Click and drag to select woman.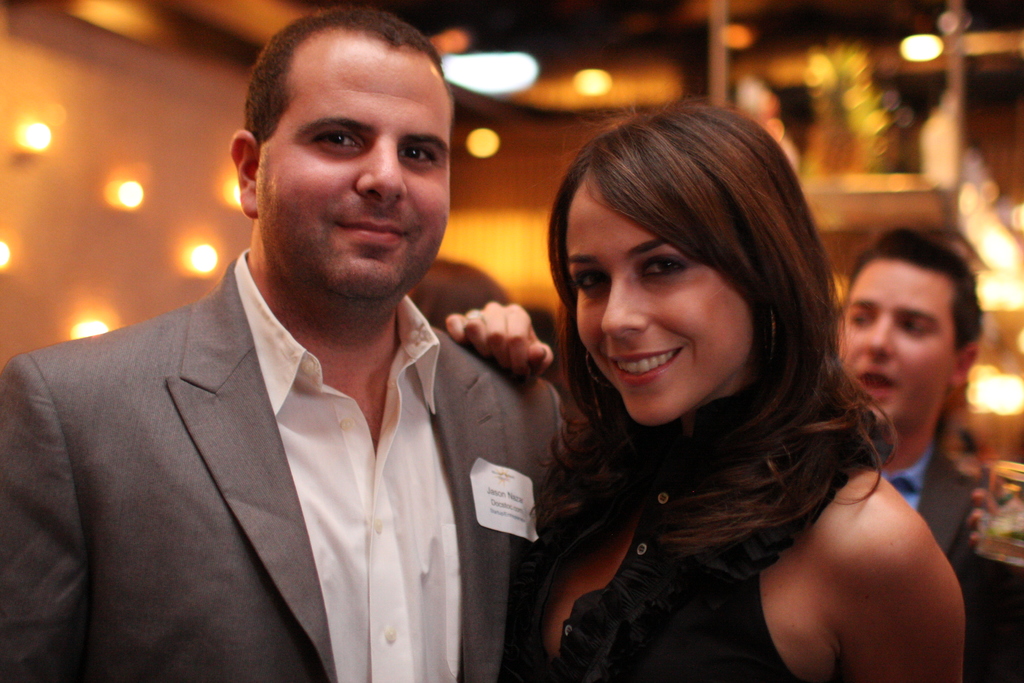
Selection: 493 107 929 681.
